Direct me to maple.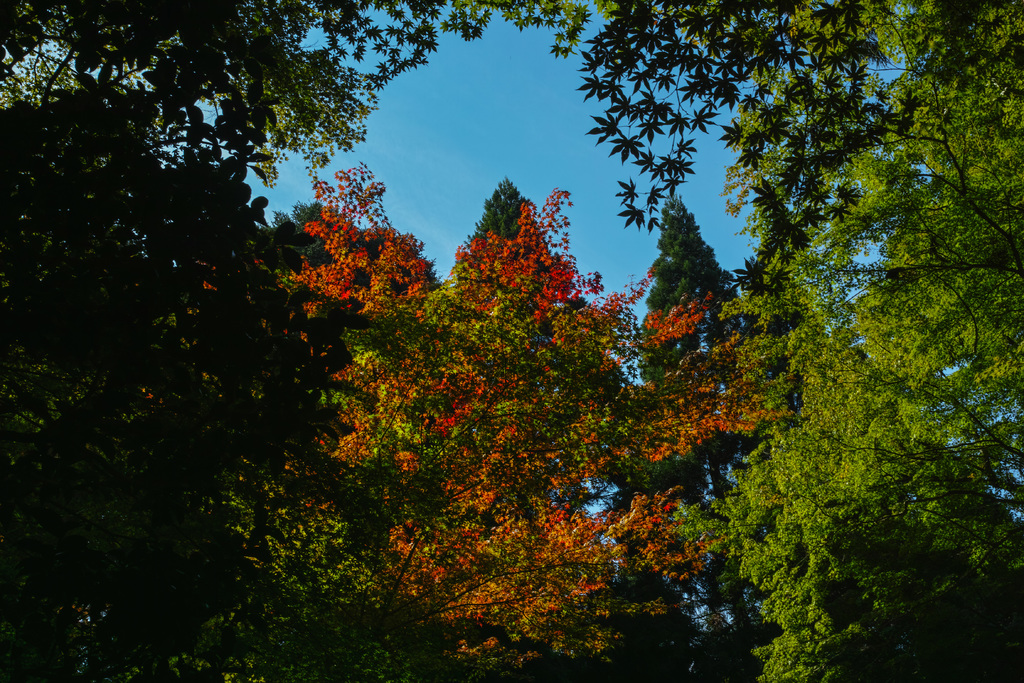
Direction: 1:75:313:650.
